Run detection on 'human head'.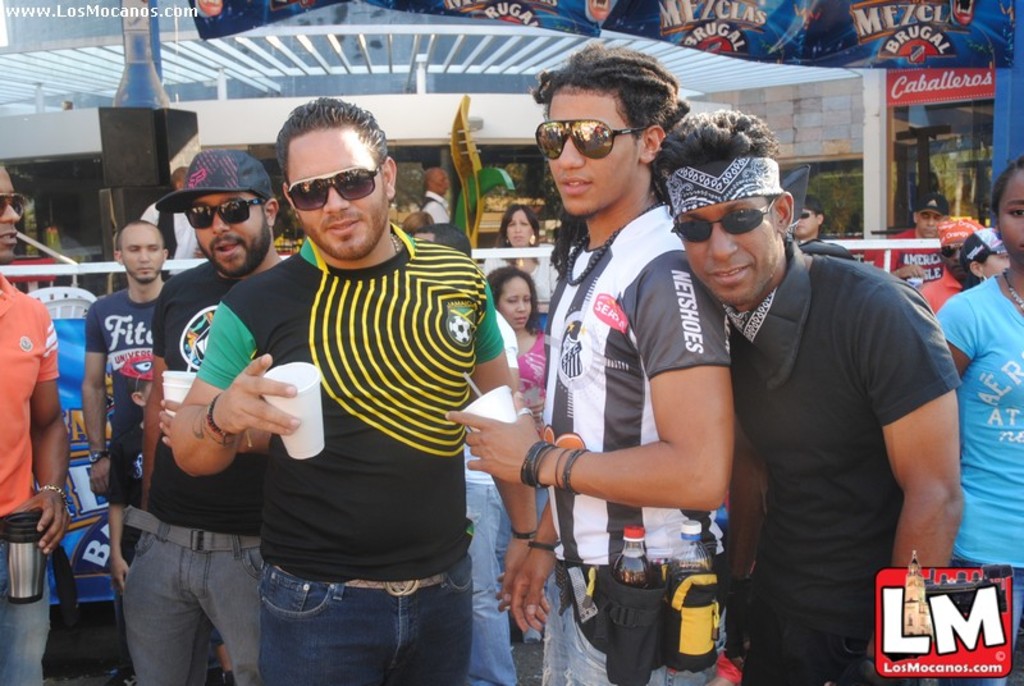
Result: l=408, t=224, r=472, b=261.
